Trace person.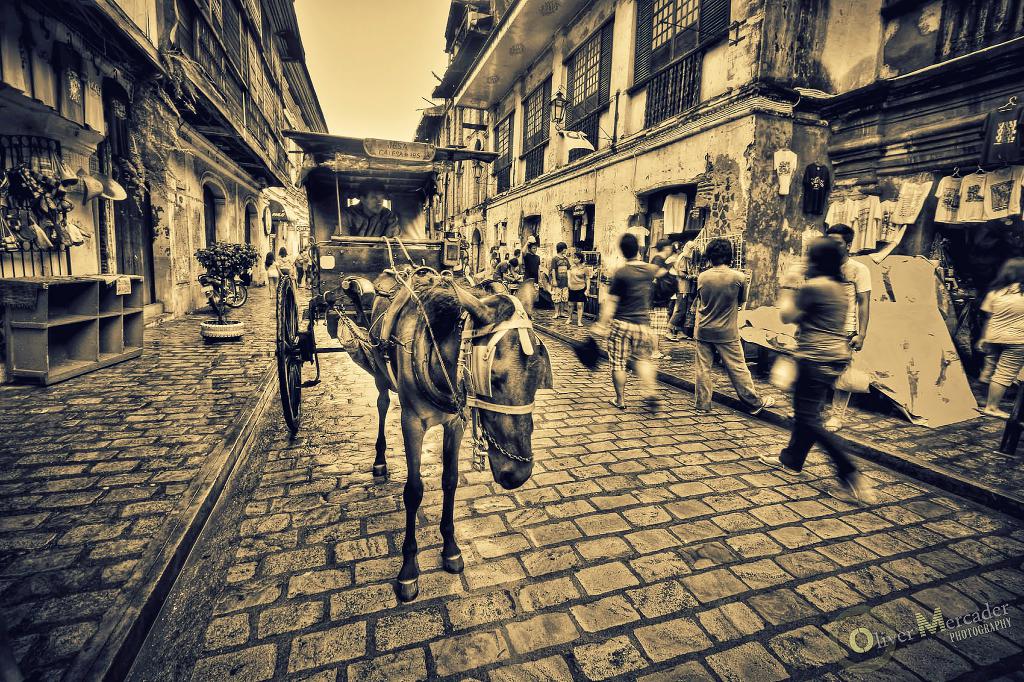
Traced to rect(592, 235, 663, 411).
